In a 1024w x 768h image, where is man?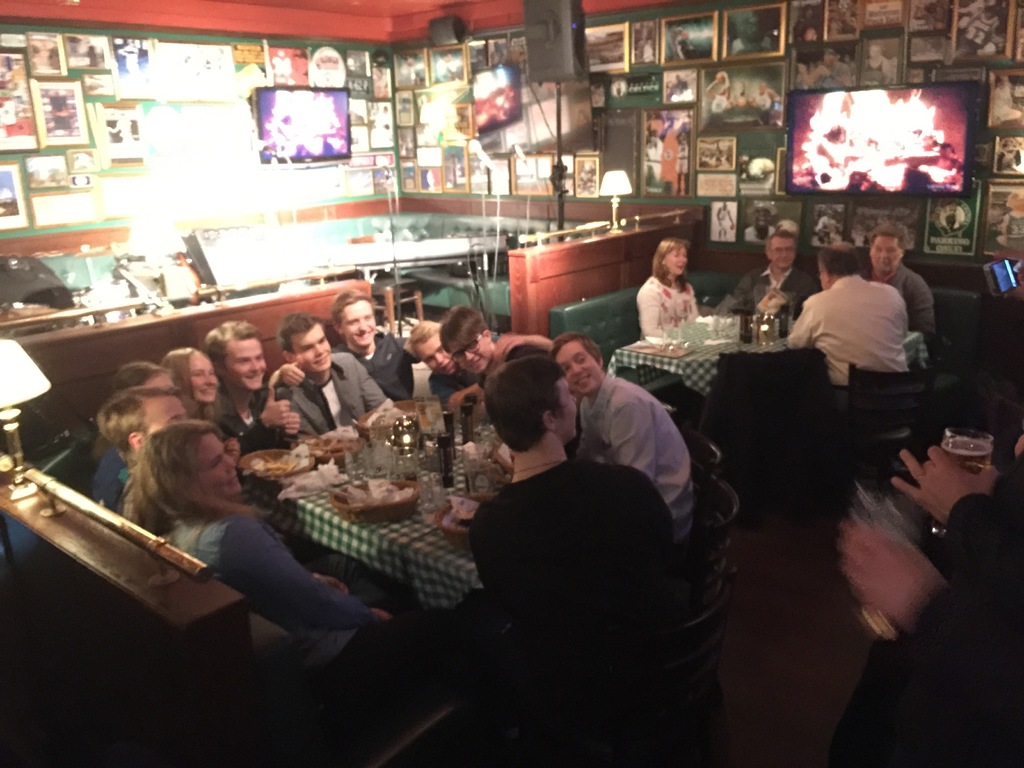
pyautogui.locateOnScreen(433, 302, 557, 403).
